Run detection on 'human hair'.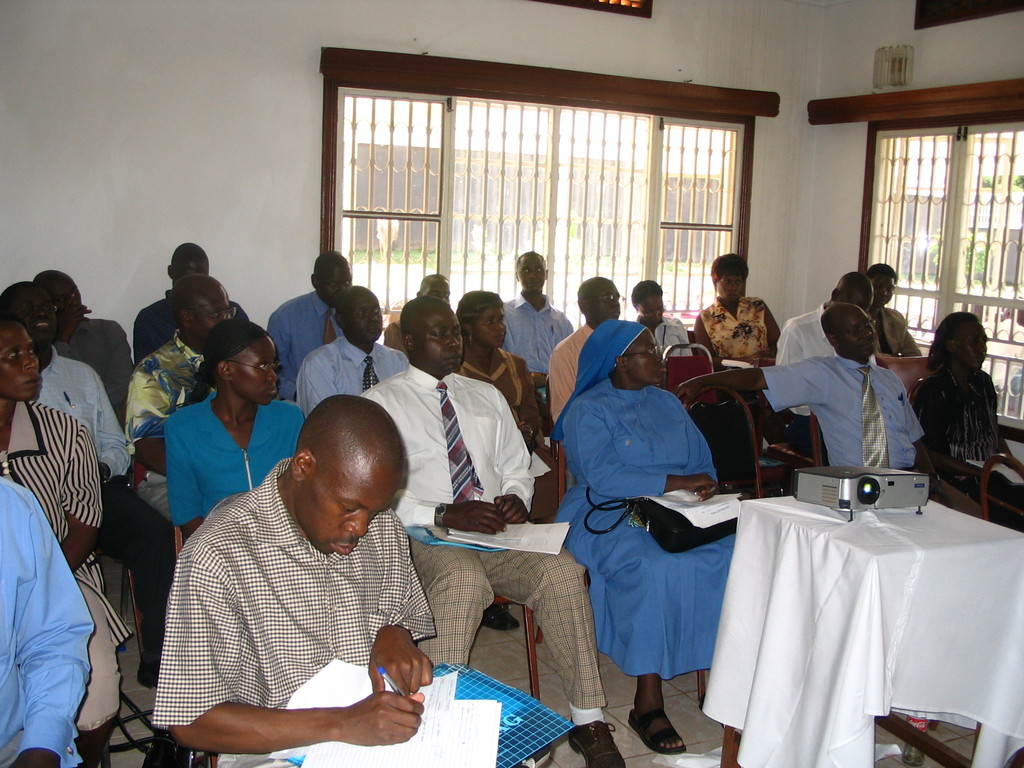
Result: left=516, top=249, right=545, bottom=264.
